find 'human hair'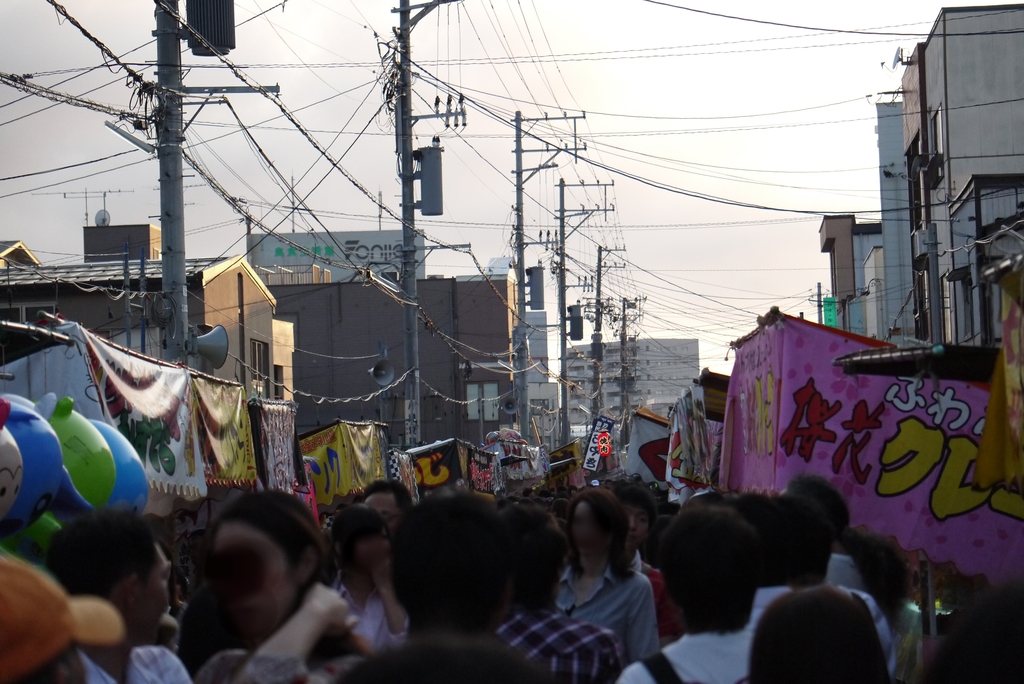
655/500/763/641
